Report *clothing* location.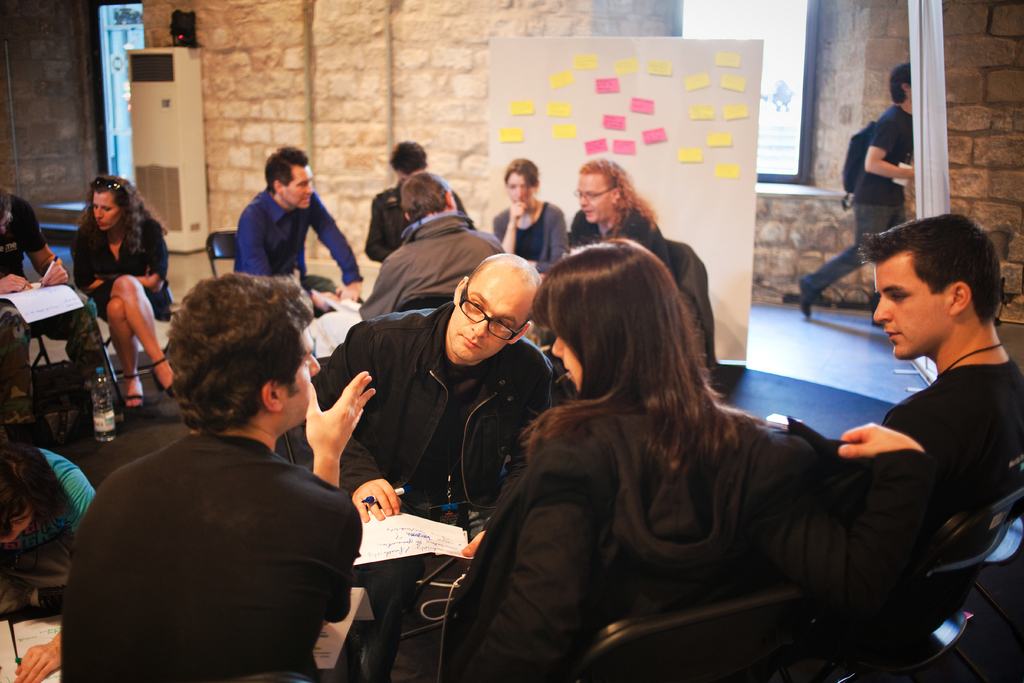
Report: [364, 170, 475, 261].
